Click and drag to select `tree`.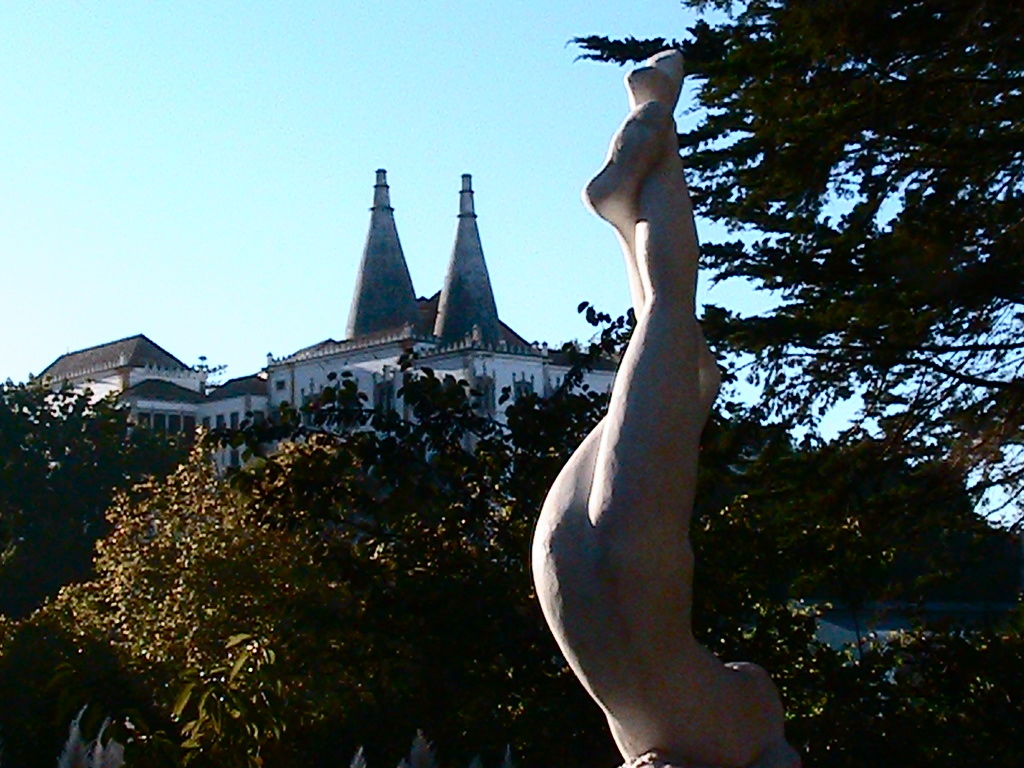
Selection: [x1=0, y1=362, x2=1023, y2=767].
